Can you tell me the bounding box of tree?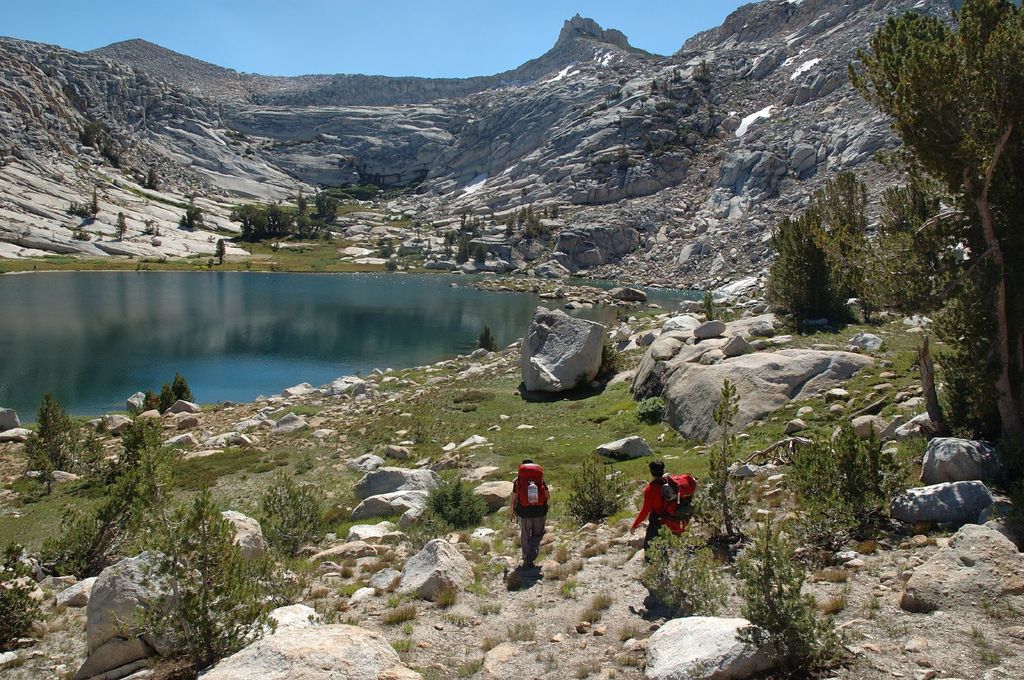
<box>176,479,294,655</box>.
